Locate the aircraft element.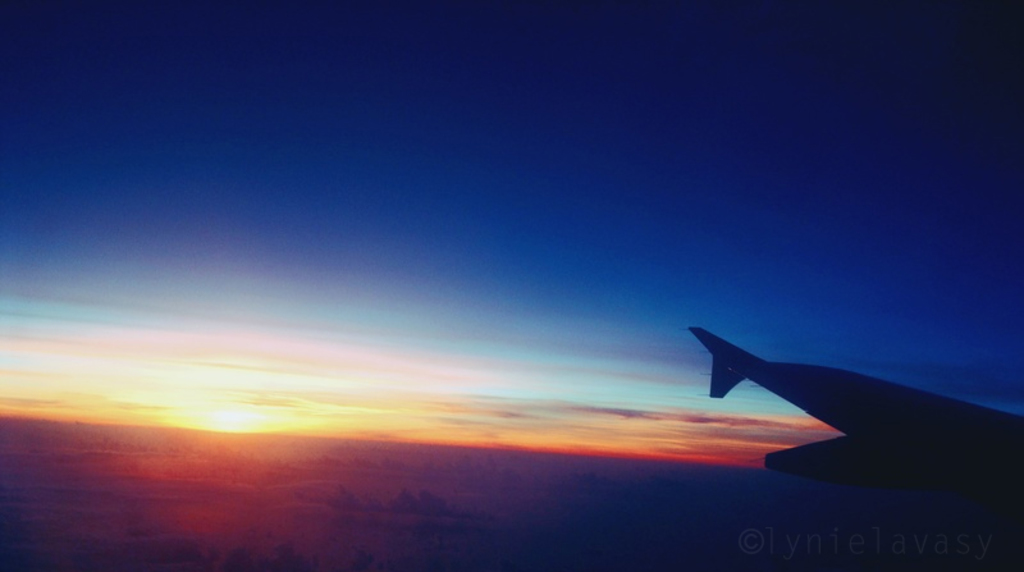
Element bbox: (695,325,1023,571).
